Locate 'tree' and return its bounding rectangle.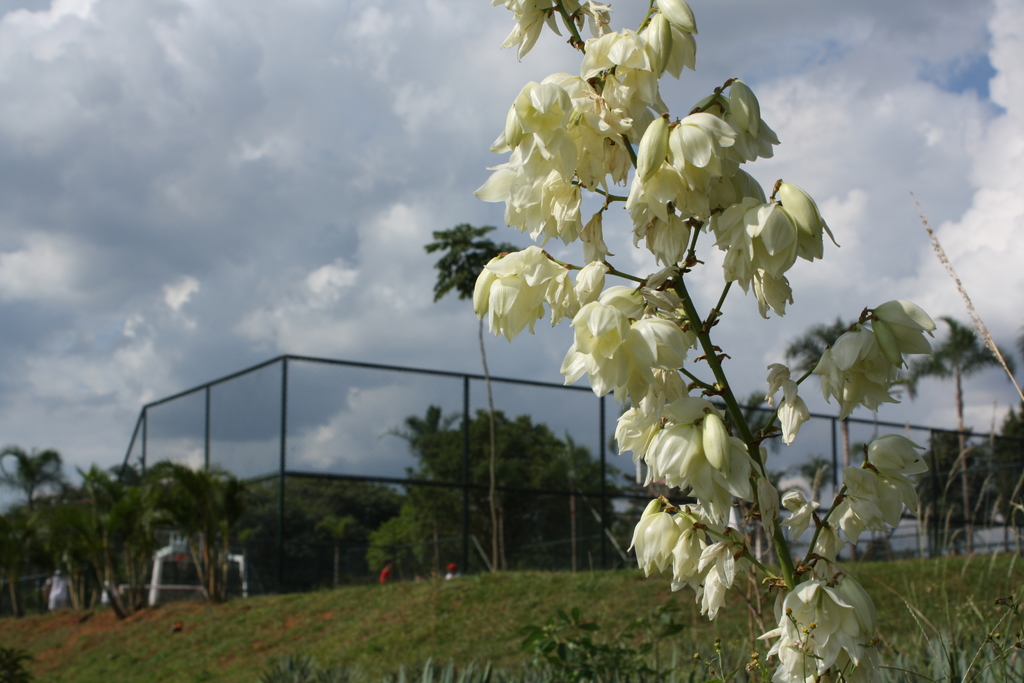
bbox=[896, 315, 1018, 551].
